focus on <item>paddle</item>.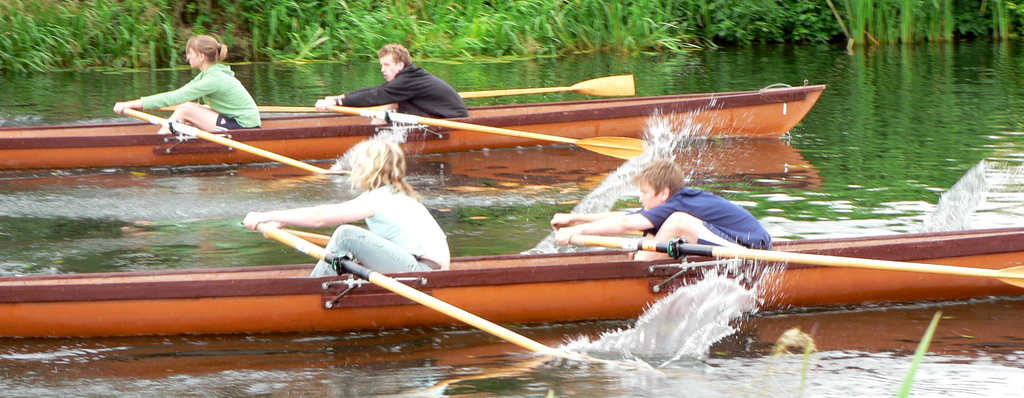
Focused at (267, 227, 332, 245).
